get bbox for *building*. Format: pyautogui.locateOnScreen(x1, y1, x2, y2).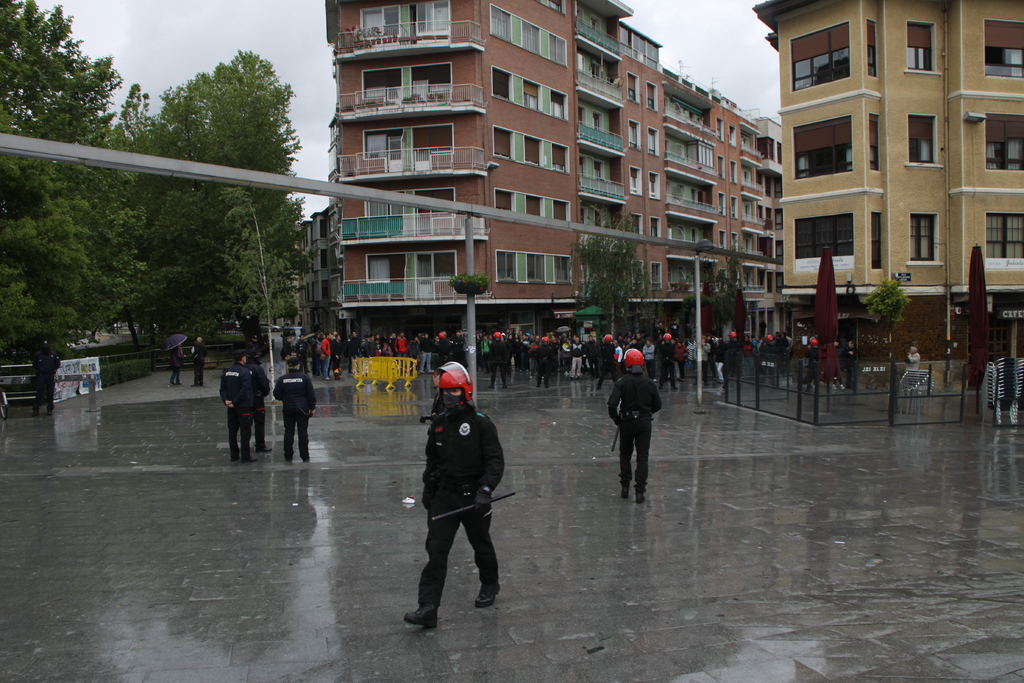
pyautogui.locateOnScreen(747, 0, 1023, 323).
